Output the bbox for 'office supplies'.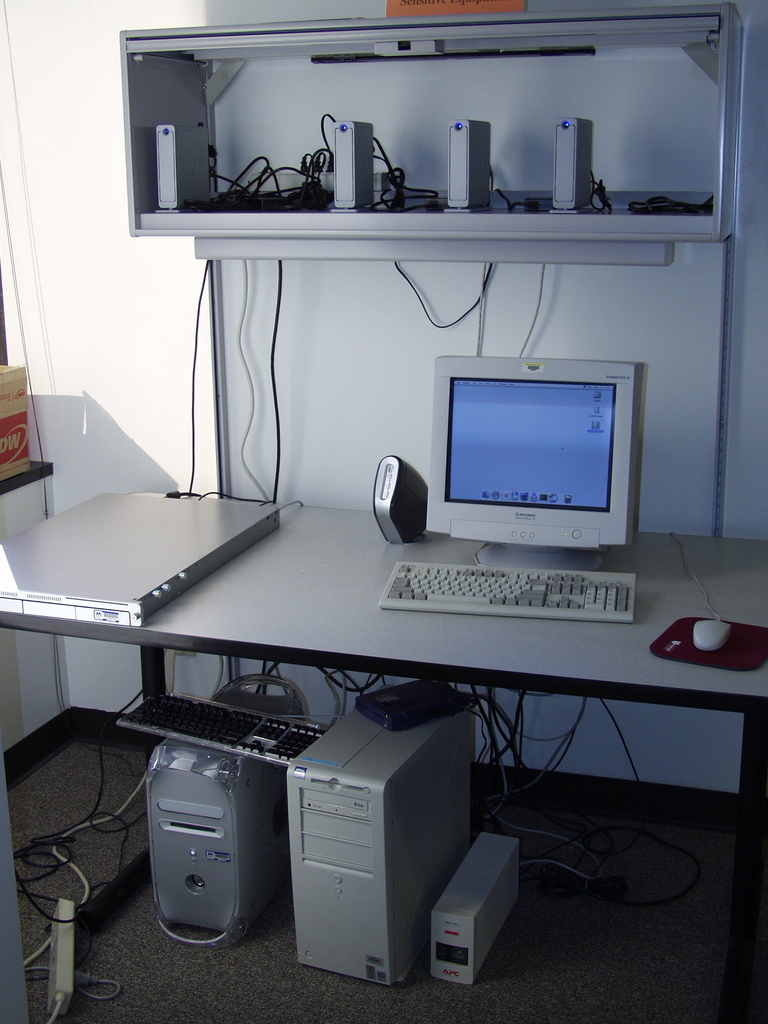
locate(138, 736, 259, 955).
